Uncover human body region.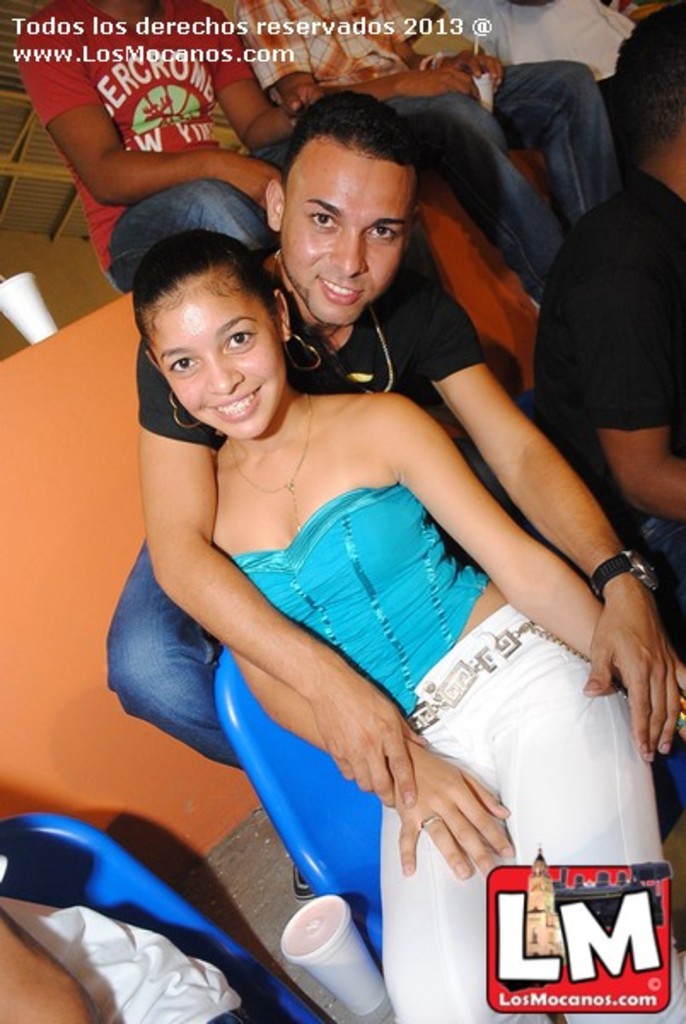
Uncovered: 99/249/679/795.
